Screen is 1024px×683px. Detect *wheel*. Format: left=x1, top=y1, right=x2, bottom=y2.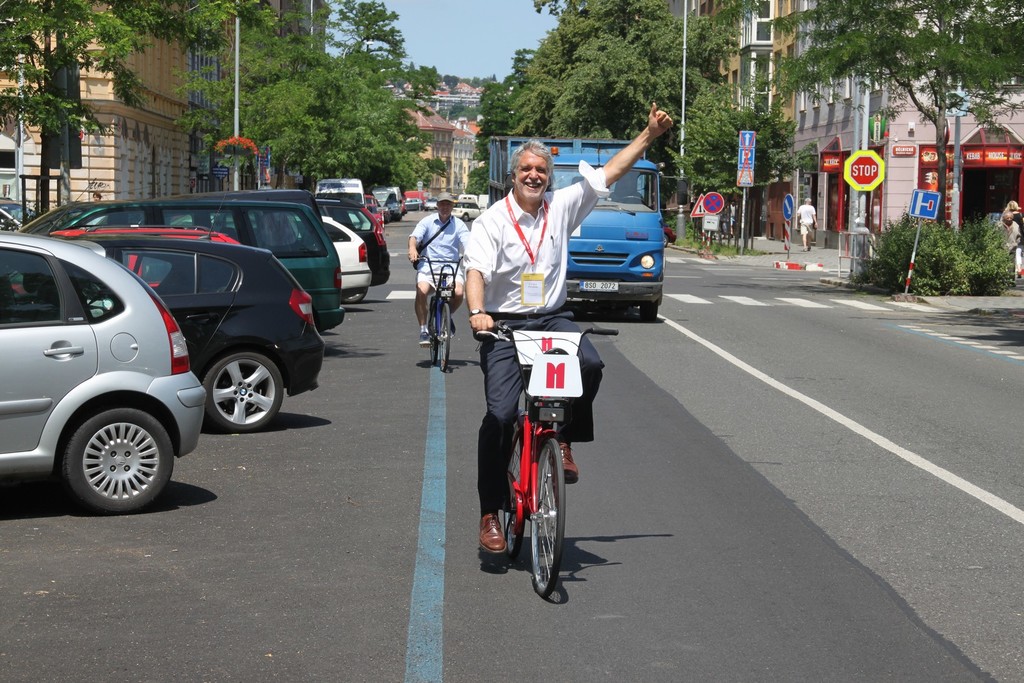
left=58, top=408, right=173, bottom=513.
